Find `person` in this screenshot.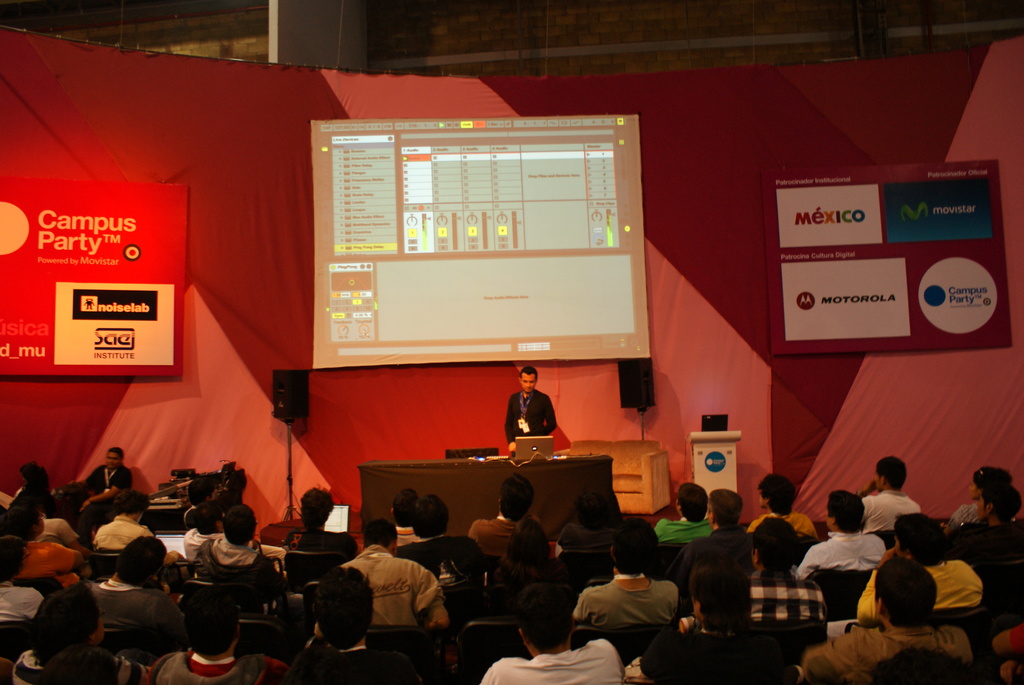
The bounding box for `person` is {"x1": 813, "y1": 562, "x2": 960, "y2": 684}.
